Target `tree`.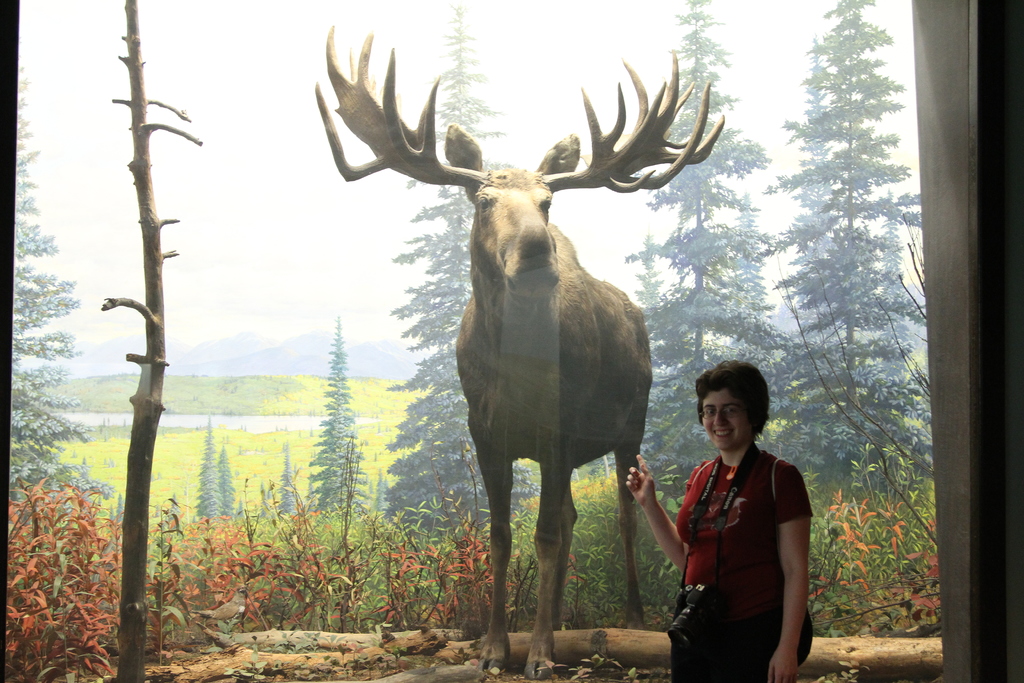
Target region: [196,413,221,522].
